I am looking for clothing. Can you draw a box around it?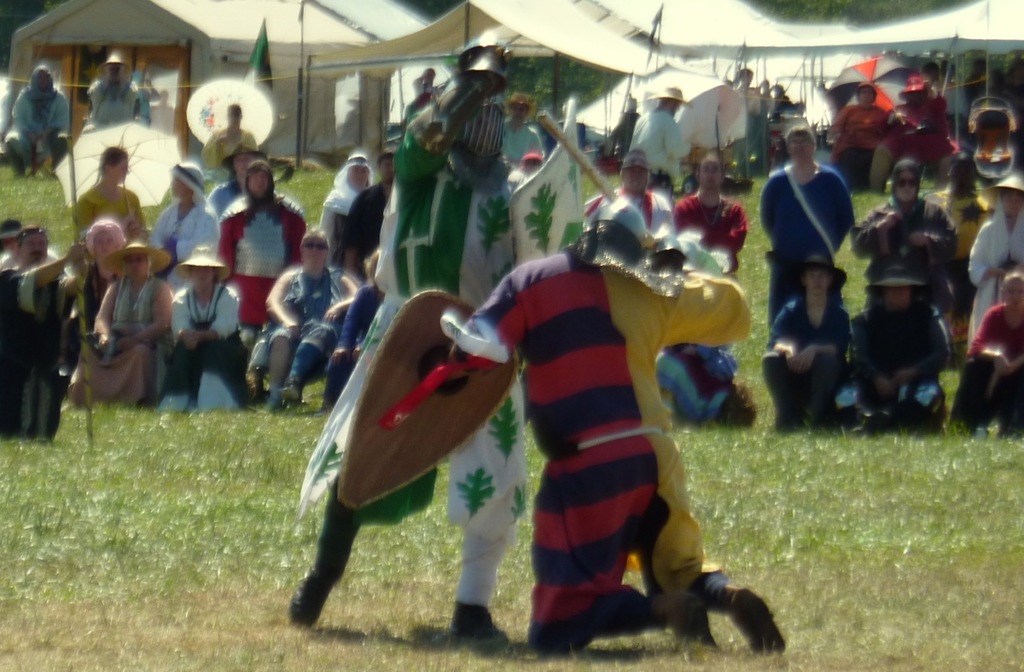
Sure, the bounding box is (x1=757, y1=297, x2=848, y2=428).
